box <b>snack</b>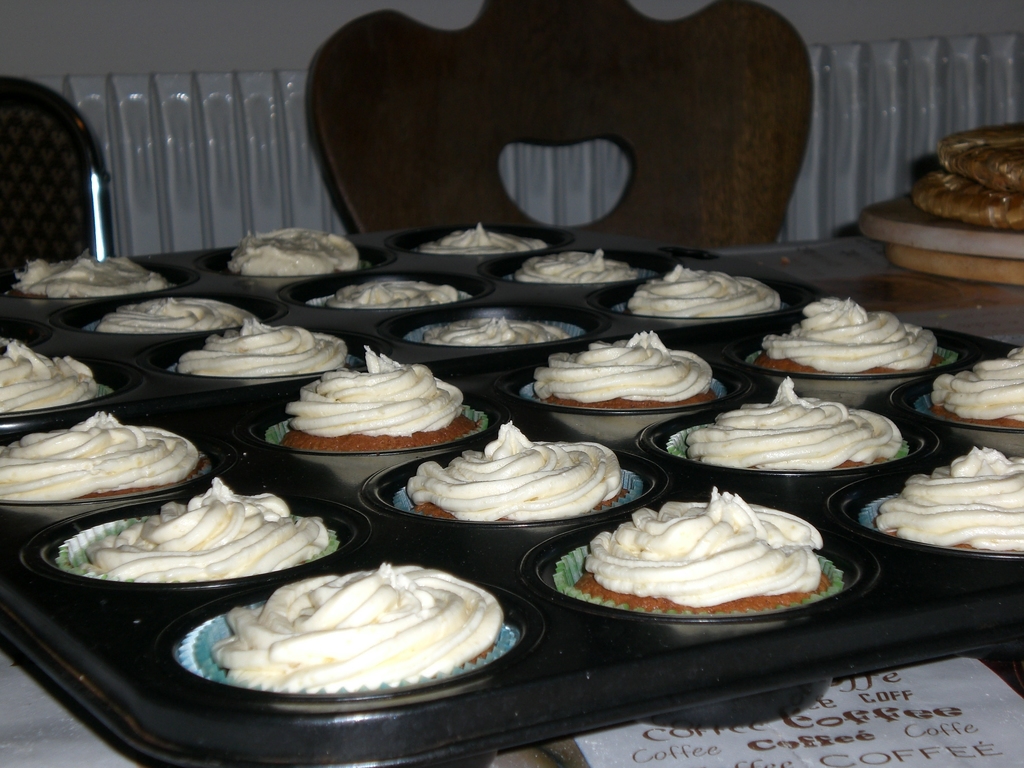
box(511, 247, 641, 283)
